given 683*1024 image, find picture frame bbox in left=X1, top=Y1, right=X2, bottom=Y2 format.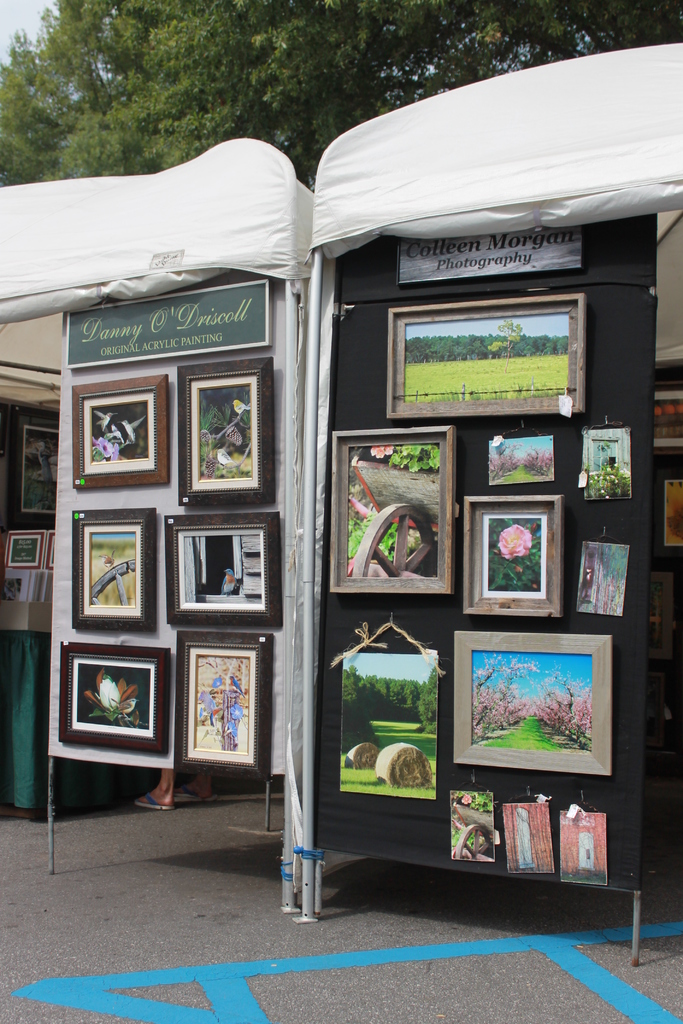
left=68, top=376, right=168, bottom=488.
